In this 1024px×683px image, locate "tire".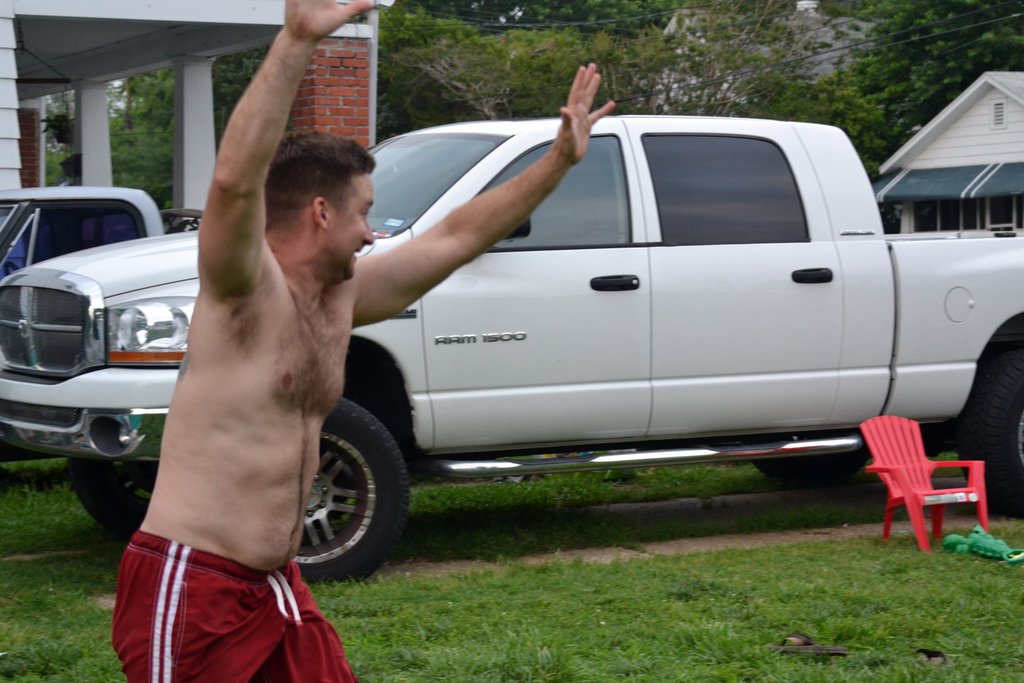
Bounding box: x1=63 y1=454 x2=165 y2=545.
